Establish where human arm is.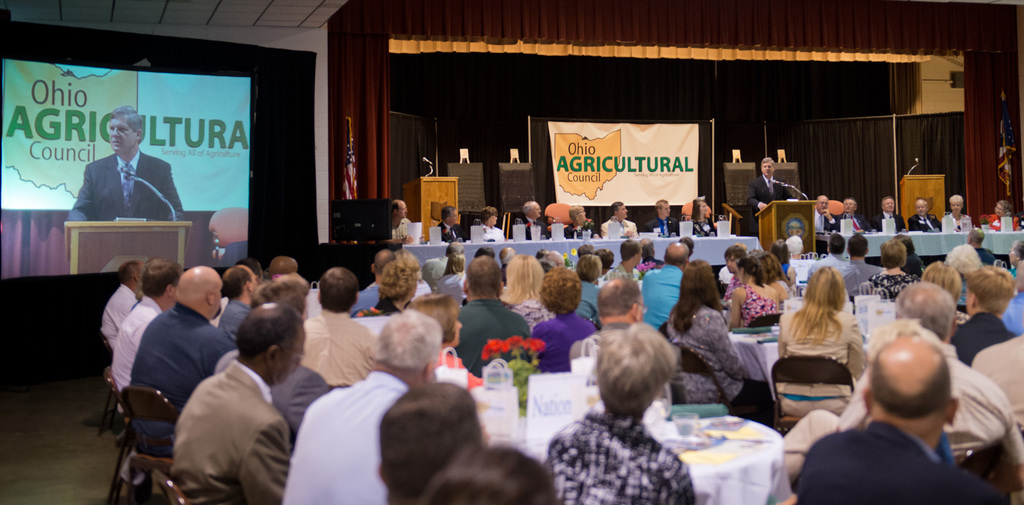
Established at select_region(776, 282, 789, 302).
